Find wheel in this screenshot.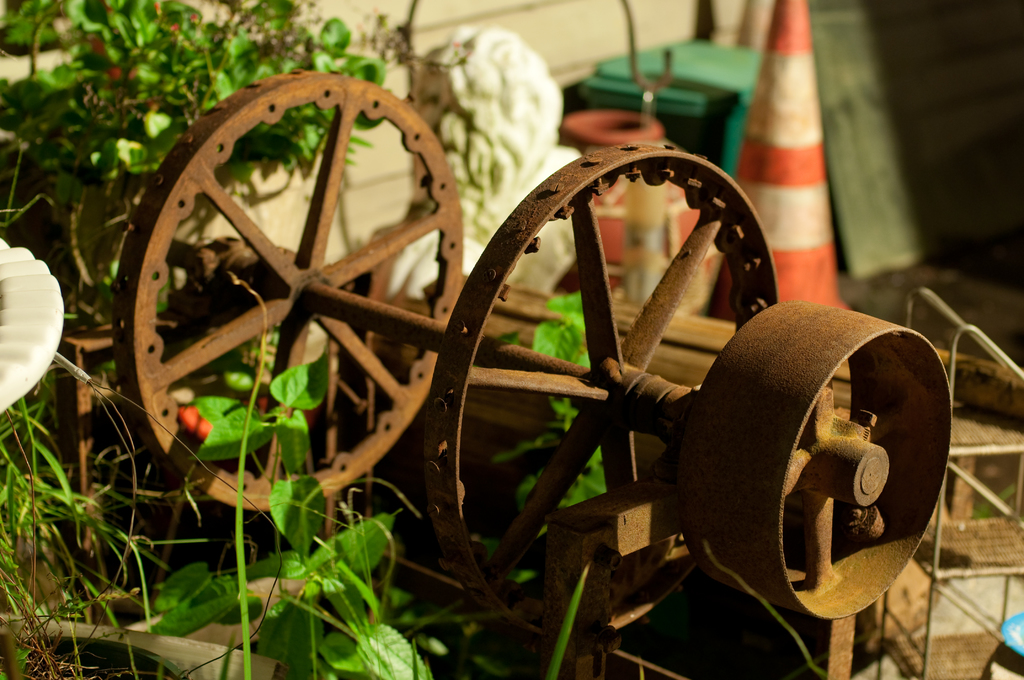
The bounding box for wheel is select_region(429, 132, 780, 660).
